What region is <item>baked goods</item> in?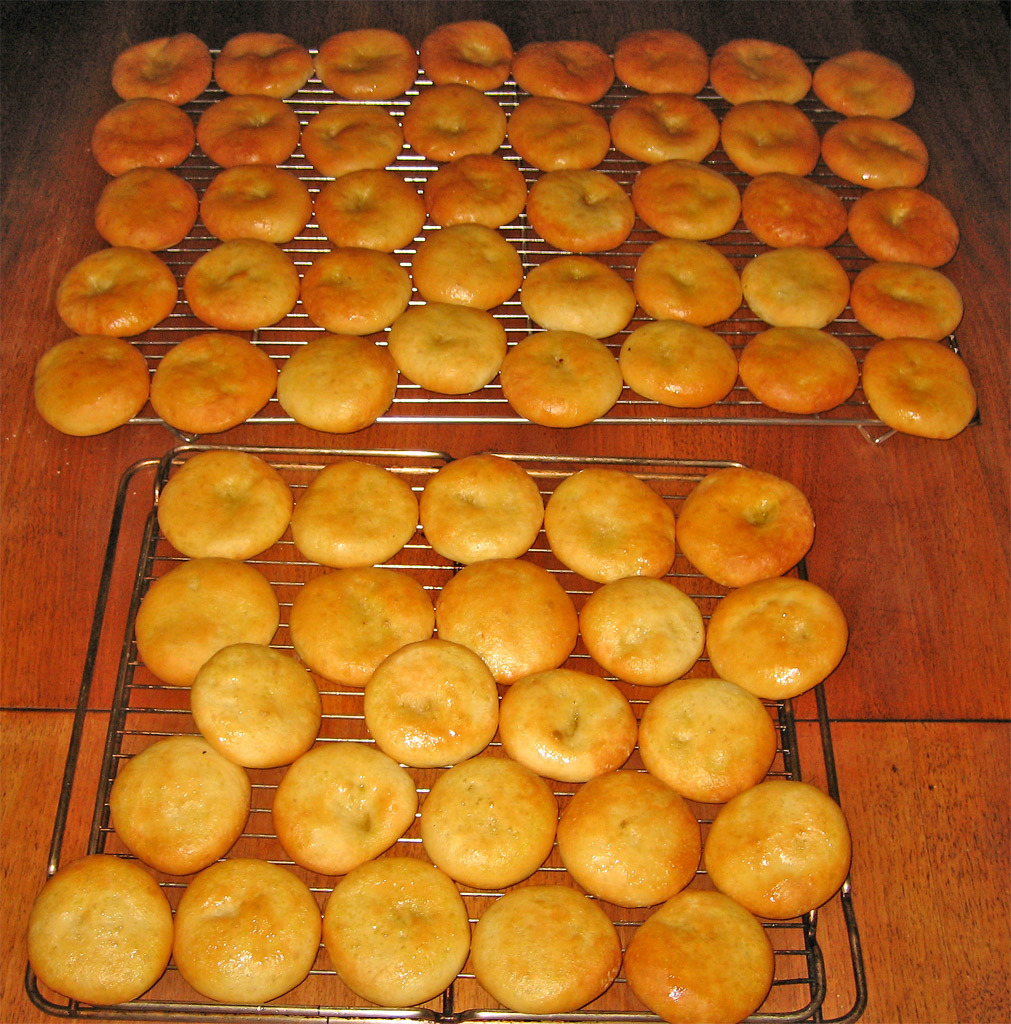
crop(469, 885, 622, 1011).
